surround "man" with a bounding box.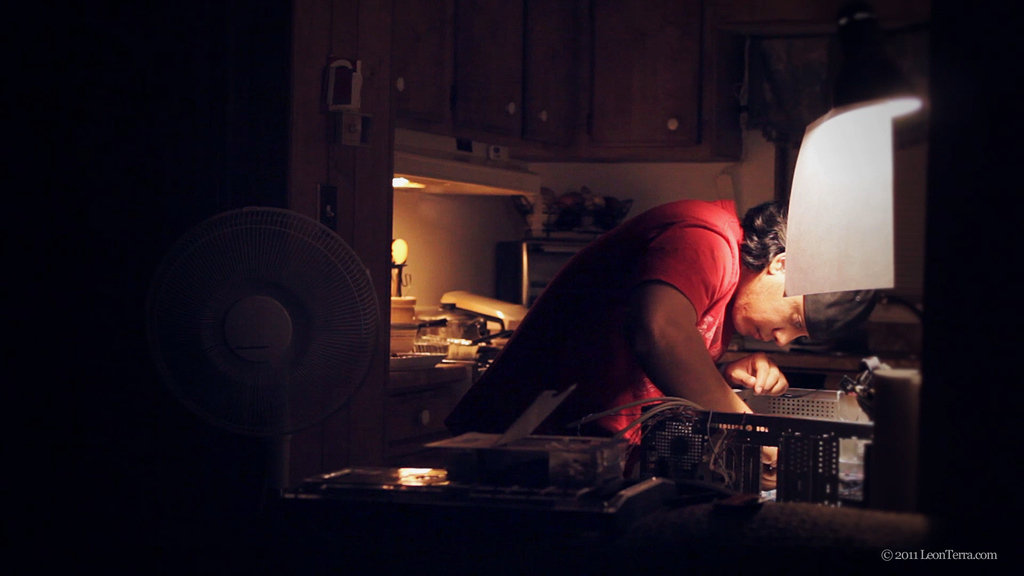
locate(452, 187, 879, 455).
